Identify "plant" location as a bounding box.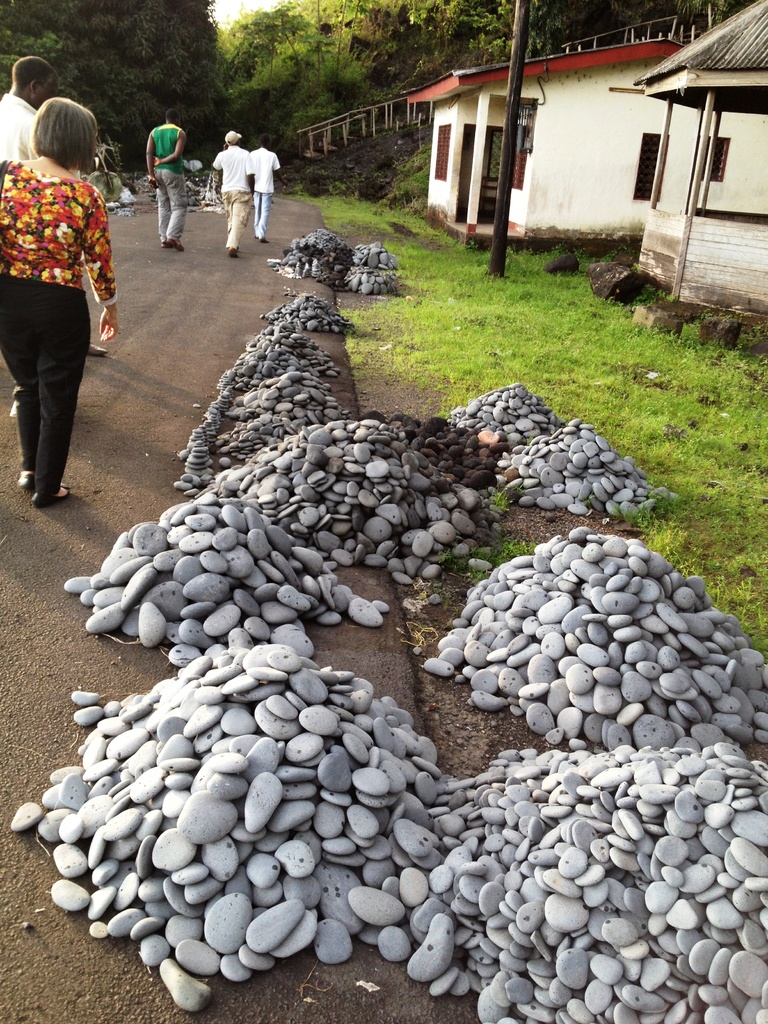
bbox=[486, 534, 534, 562].
